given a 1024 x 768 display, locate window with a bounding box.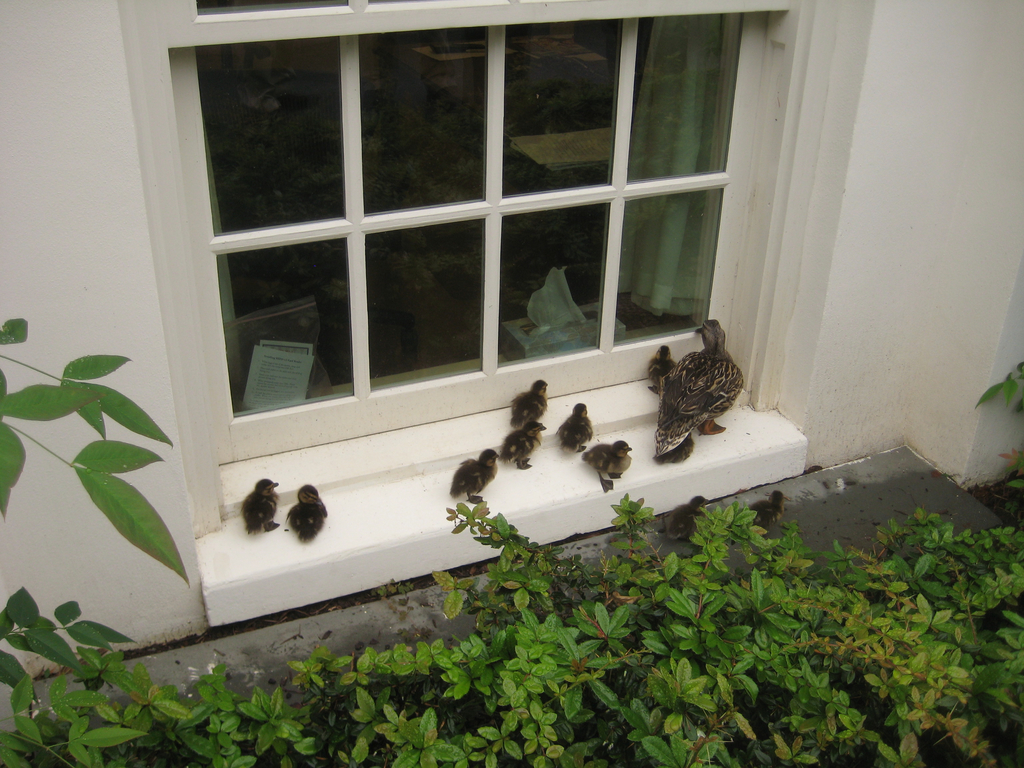
Located: x1=99 y1=0 x2=796 y2=547.
